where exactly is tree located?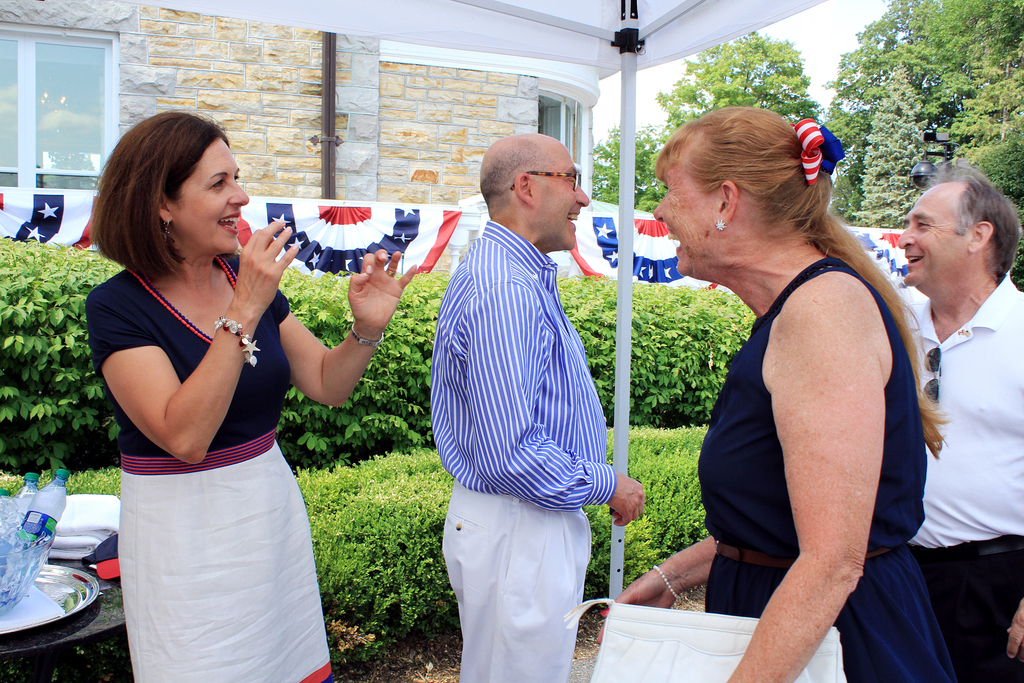
Its bounding box is box(596, 21, 823, 217).
